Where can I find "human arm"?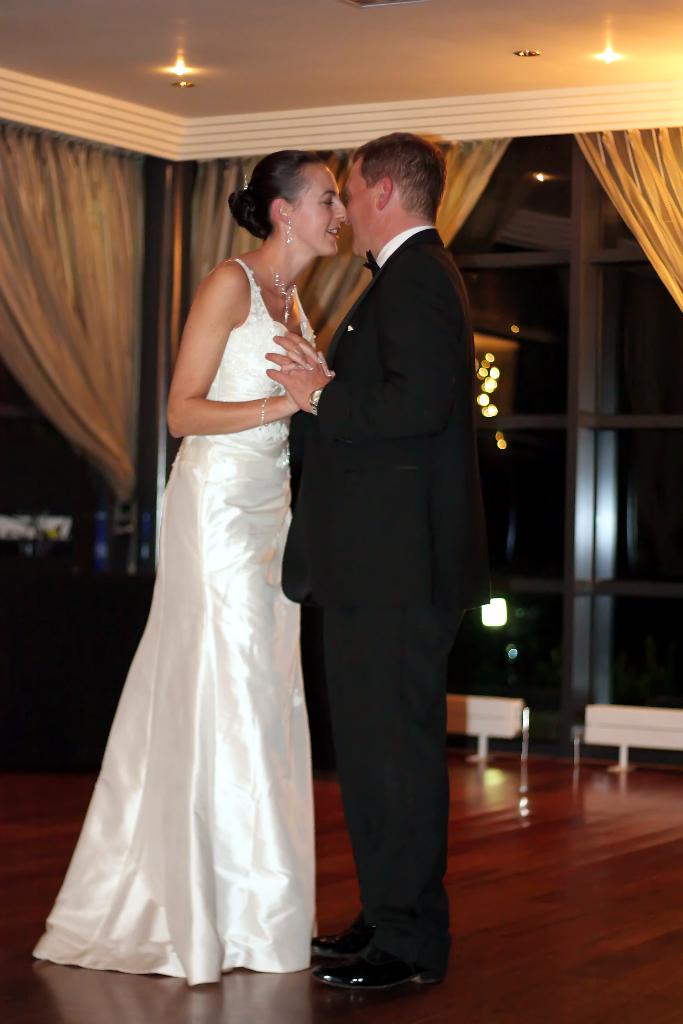
You can find it at x1=315 y1=253 x2=377 y2=340.
